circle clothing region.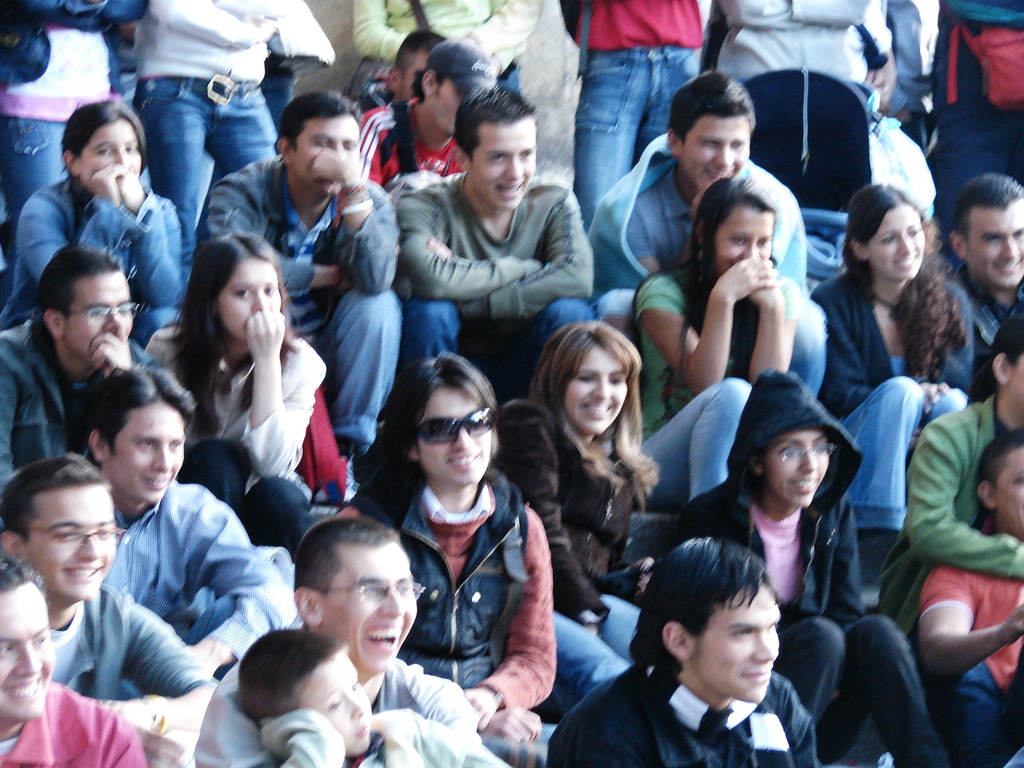
Region: <region>396, 152, 599, 383</region>.
